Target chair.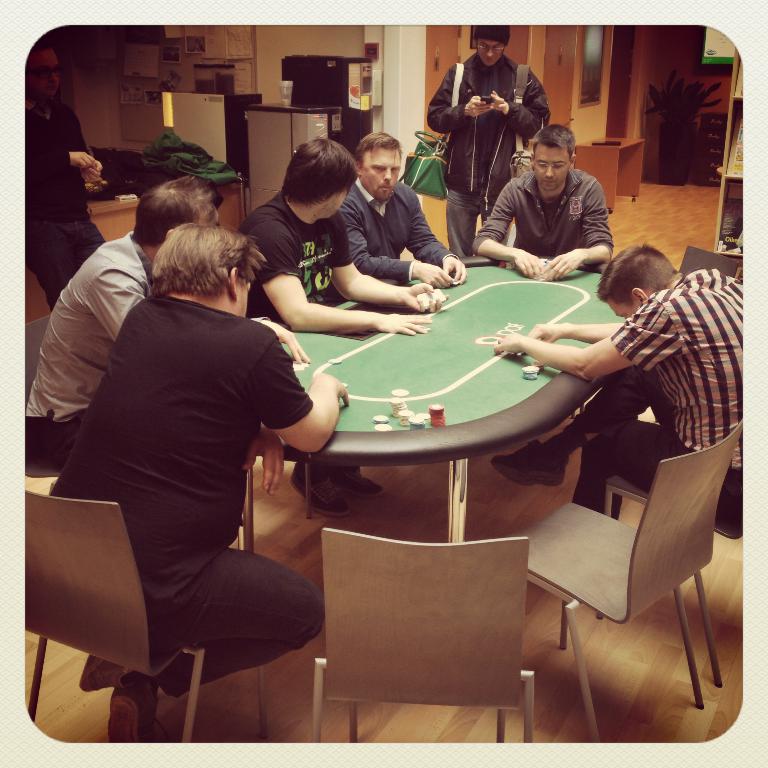
Target region: bbox(600, 470, 748, 624).
